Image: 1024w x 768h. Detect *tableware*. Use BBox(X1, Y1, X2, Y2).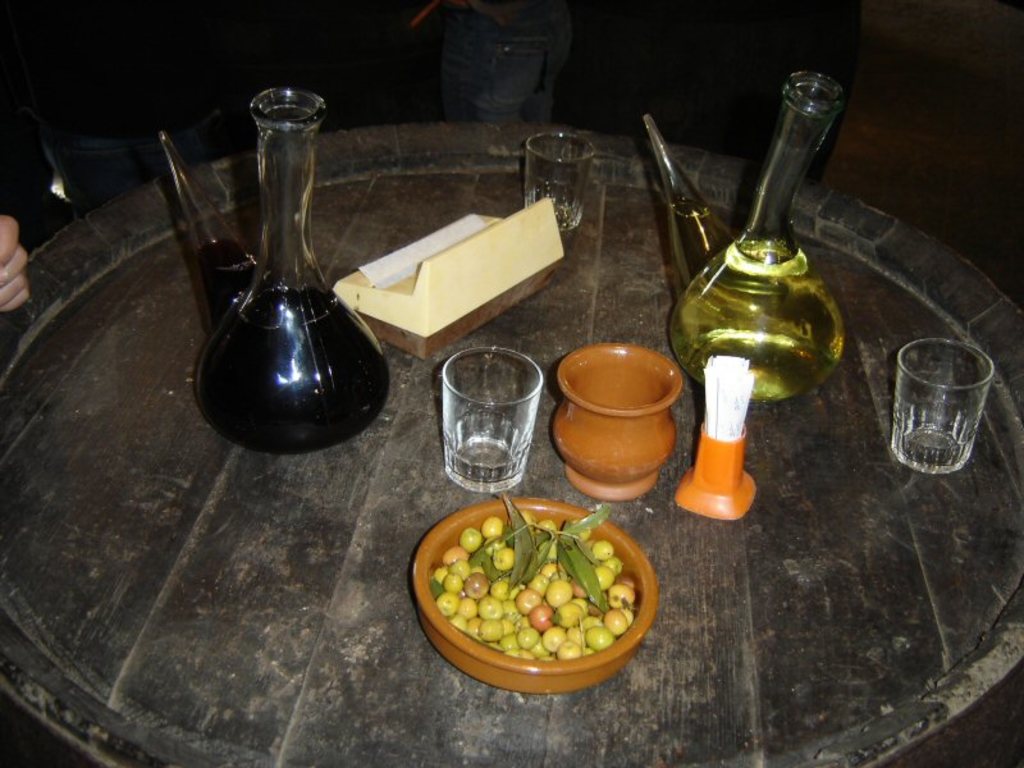
BBox(522, 127, 596, 236).
